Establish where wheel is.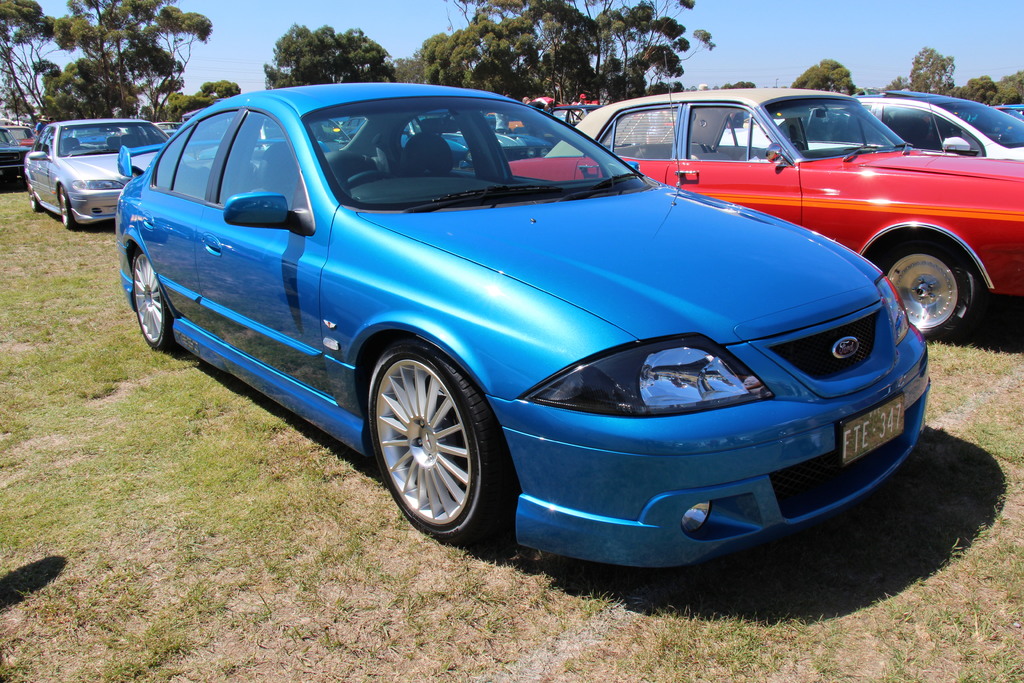
Established at [x1=59, y1=183, x2=76, y2=231].
